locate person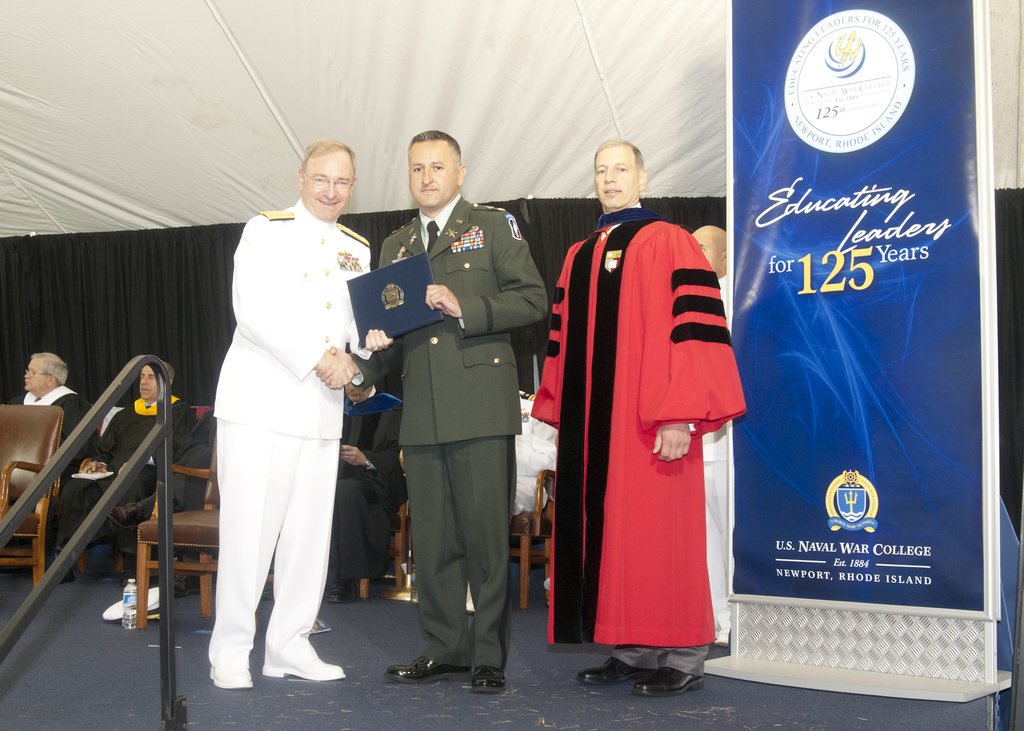
locate(337, 376, 399, 601)
